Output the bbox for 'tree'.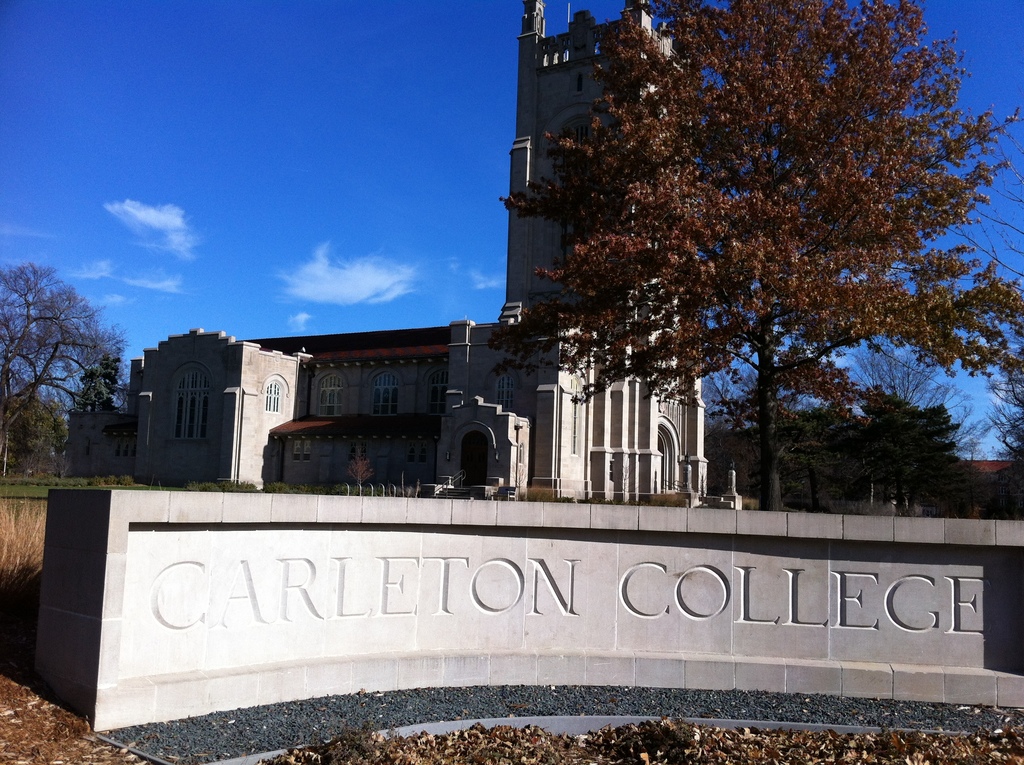
l=493, t=15, r=986, b=532.
